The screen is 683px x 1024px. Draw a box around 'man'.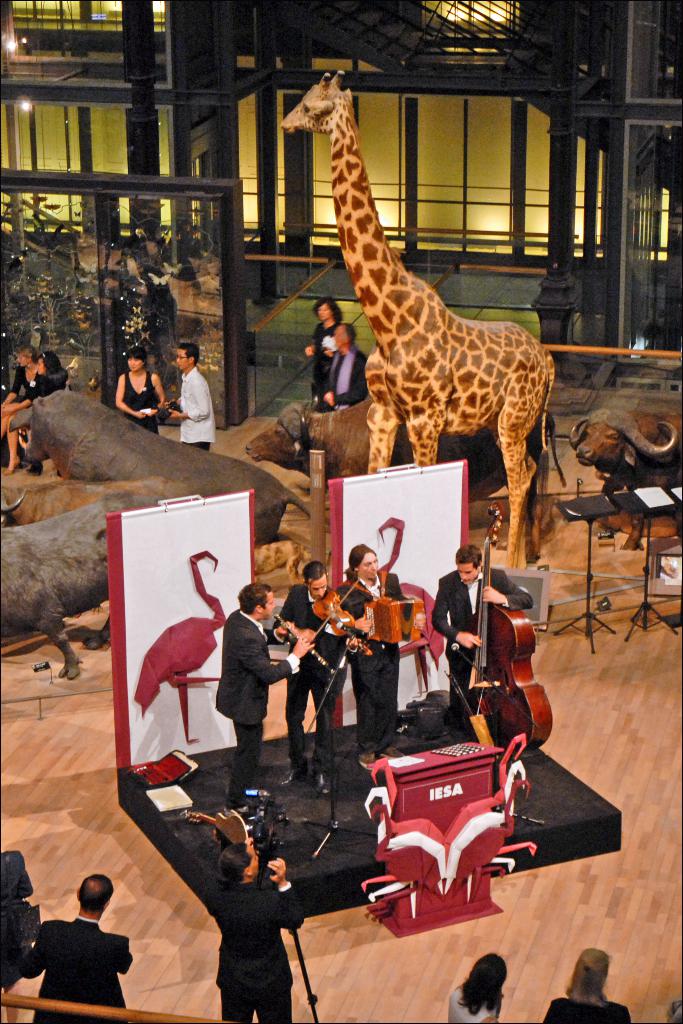
<region>315, 325, 372, 413</region>.
